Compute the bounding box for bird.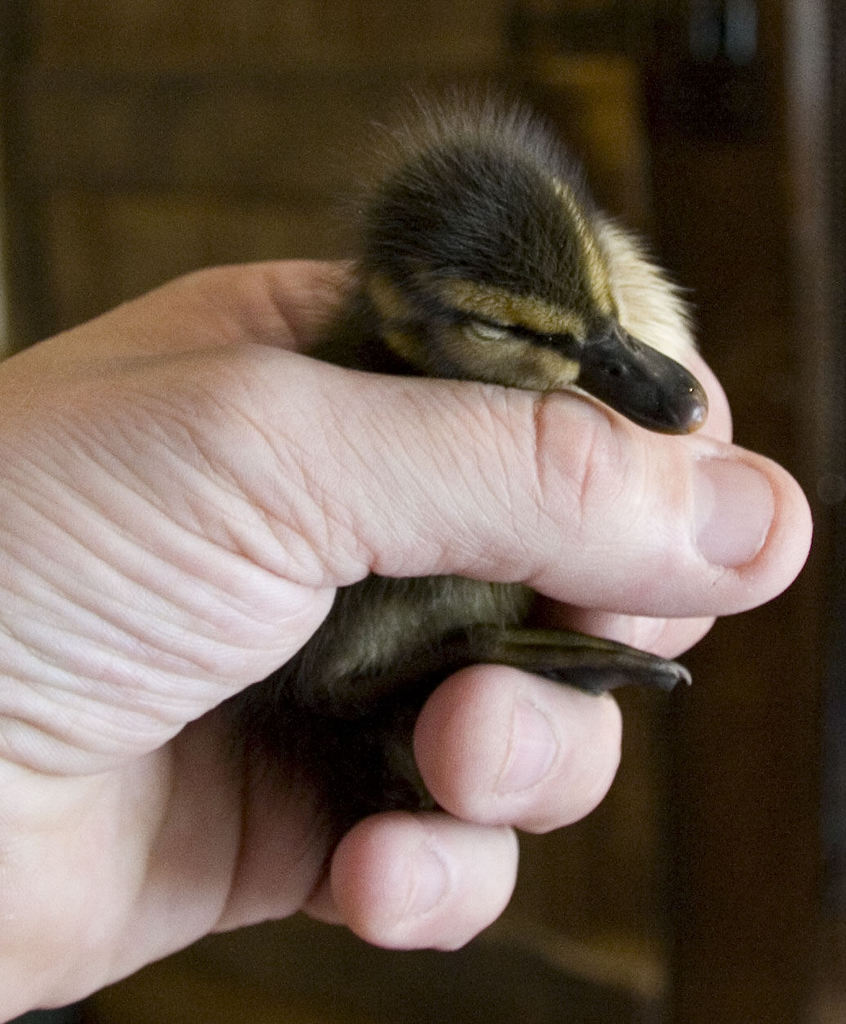
BBox(214, 79, 708, 872).
